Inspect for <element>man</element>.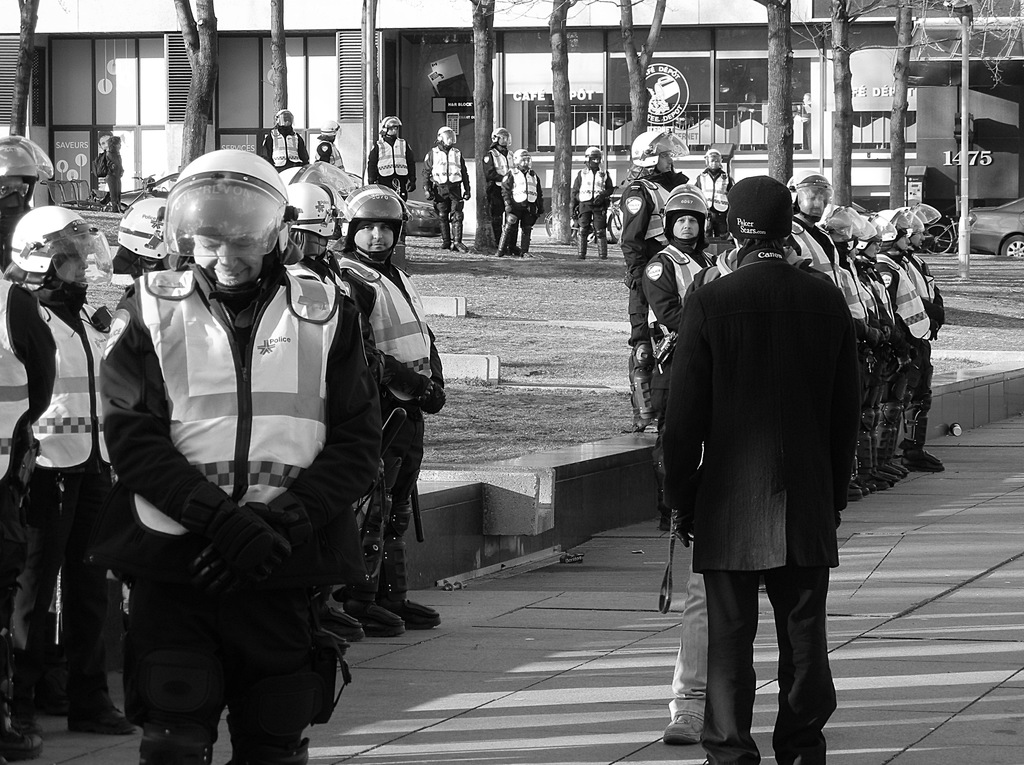
Inspection: <box>260,110,311,172</box>.
